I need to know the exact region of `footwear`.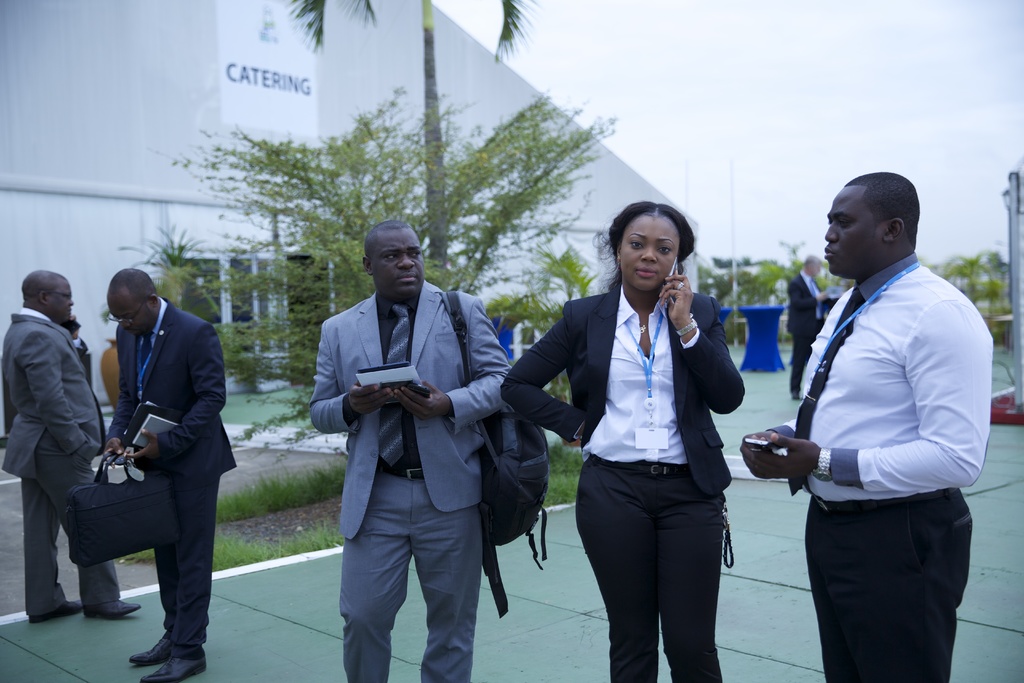
Region: box(147, 659, 207, 682).
